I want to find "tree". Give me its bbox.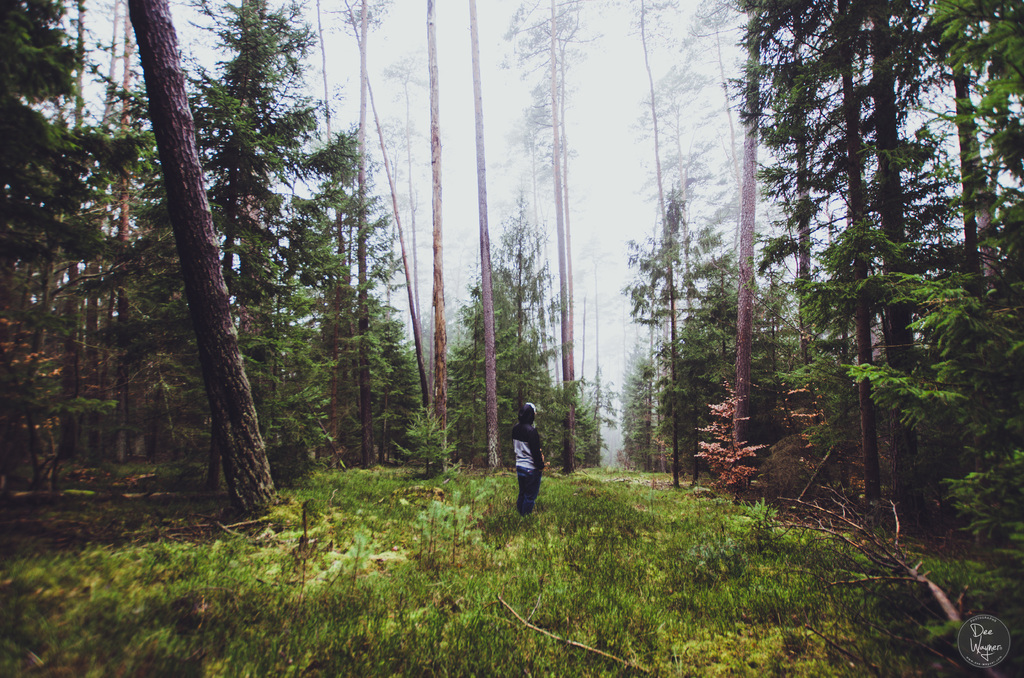
115/0/278/520.
